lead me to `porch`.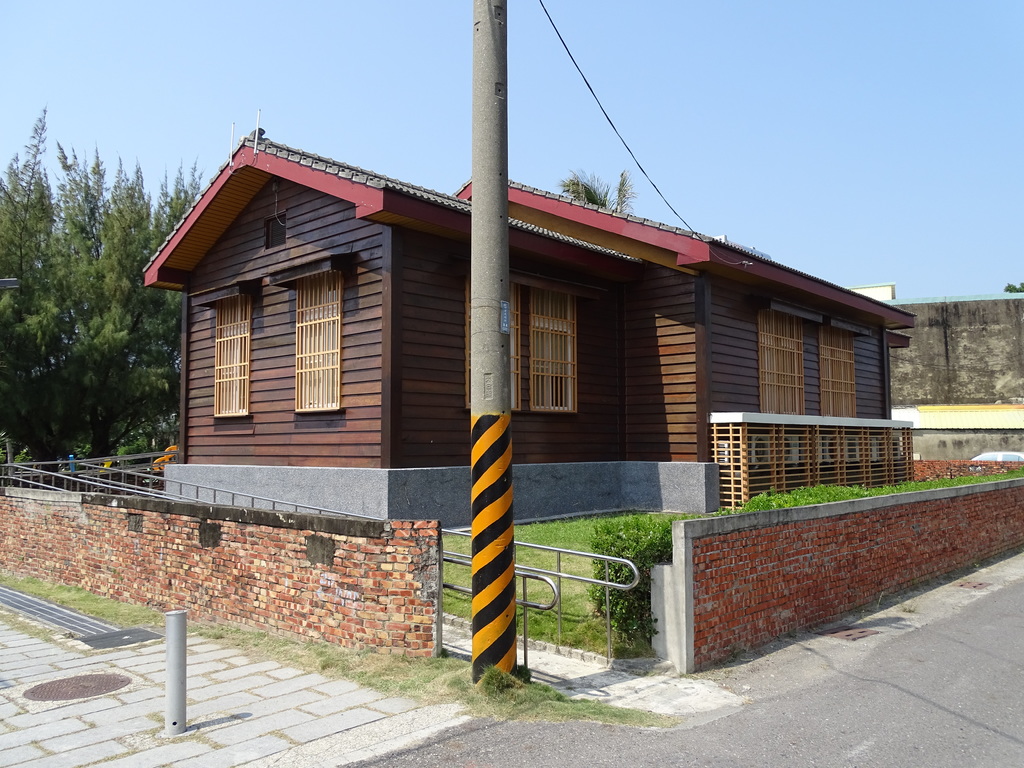
Lead to <box>0,448,1023,677</box>.
